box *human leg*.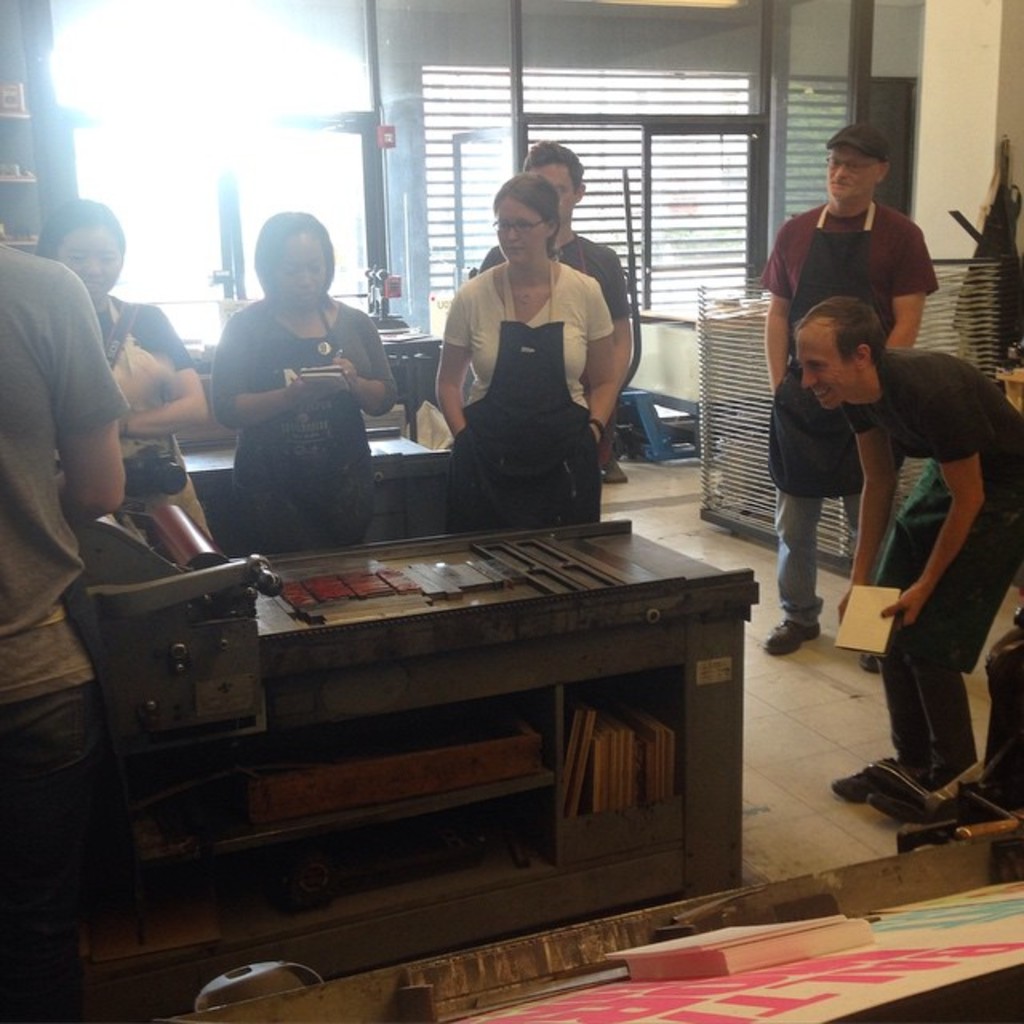
x1=907, y1=662, x2=965, y2=787.
